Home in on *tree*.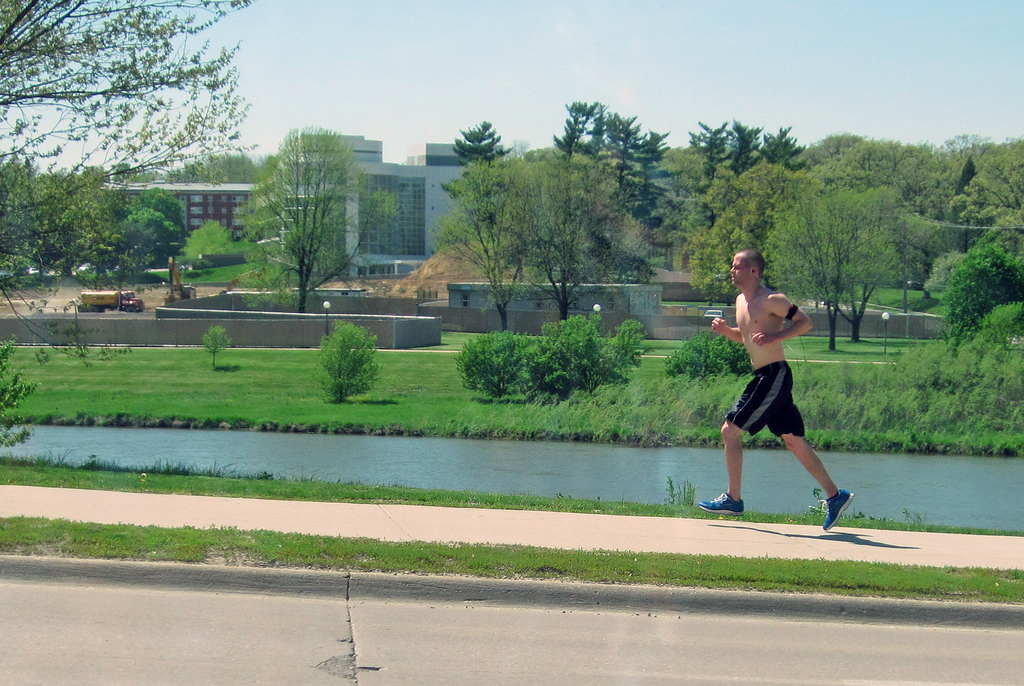
Homed in at 241, 108, 361, 305.
